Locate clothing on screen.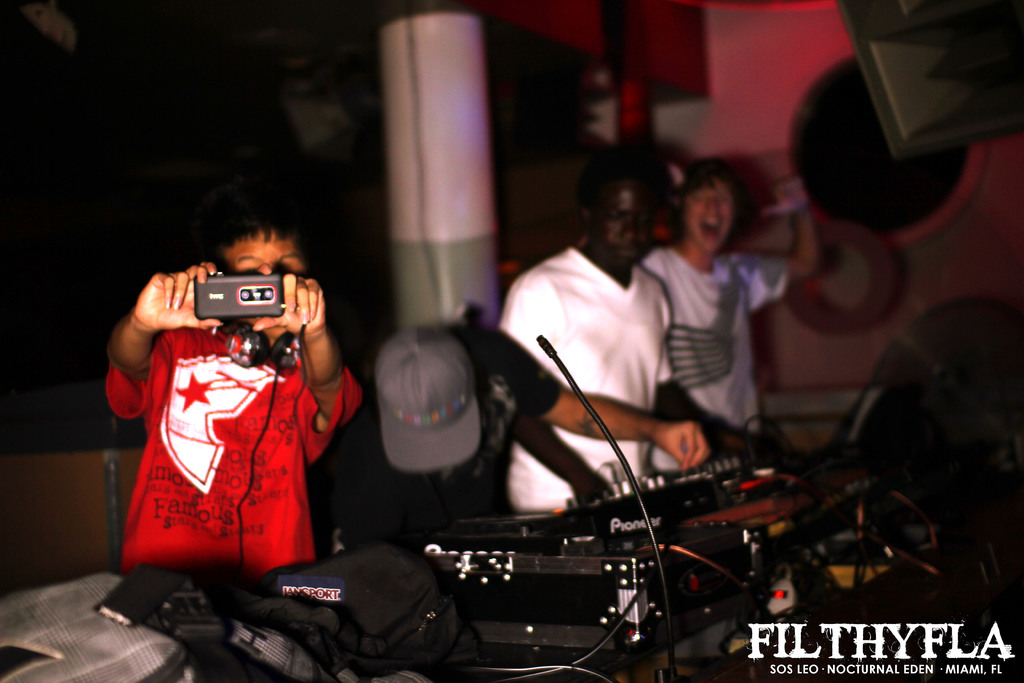
On screen at box(501, 242, 671, 520).
